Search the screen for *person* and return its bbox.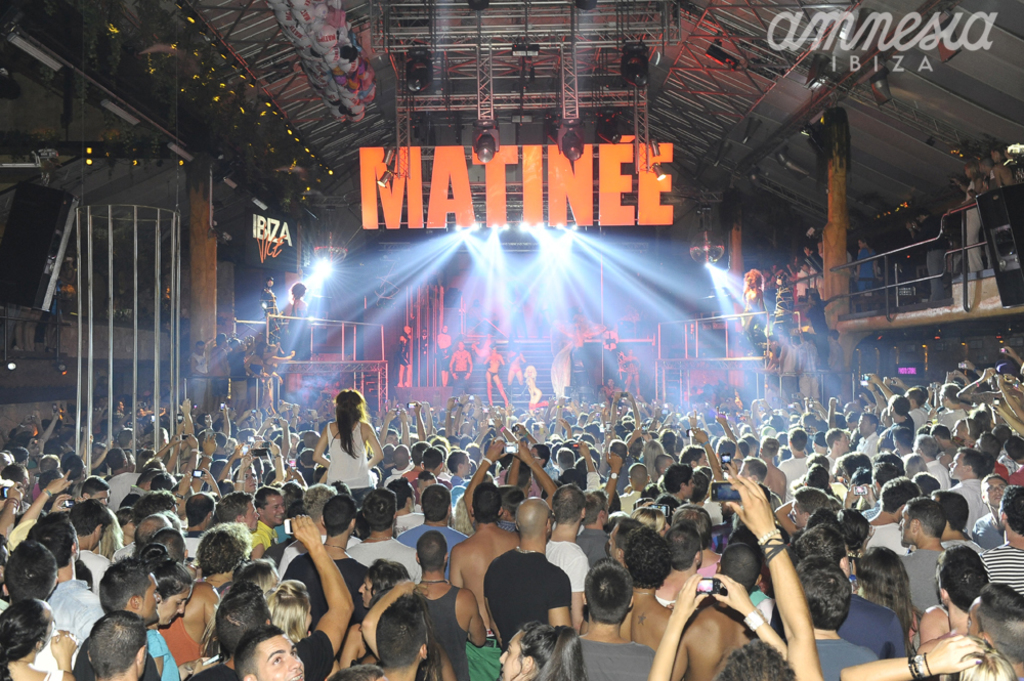
Found: x1=981, y1=470, x2=1023, y2=588.
